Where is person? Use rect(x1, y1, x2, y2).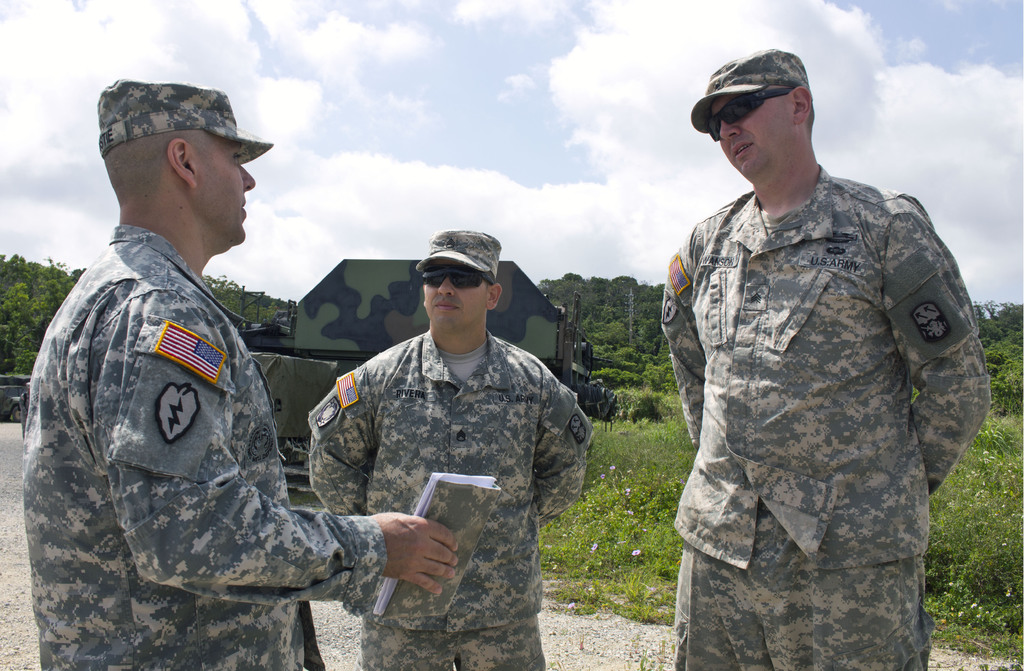
rect(301, 223, 610, 670).
